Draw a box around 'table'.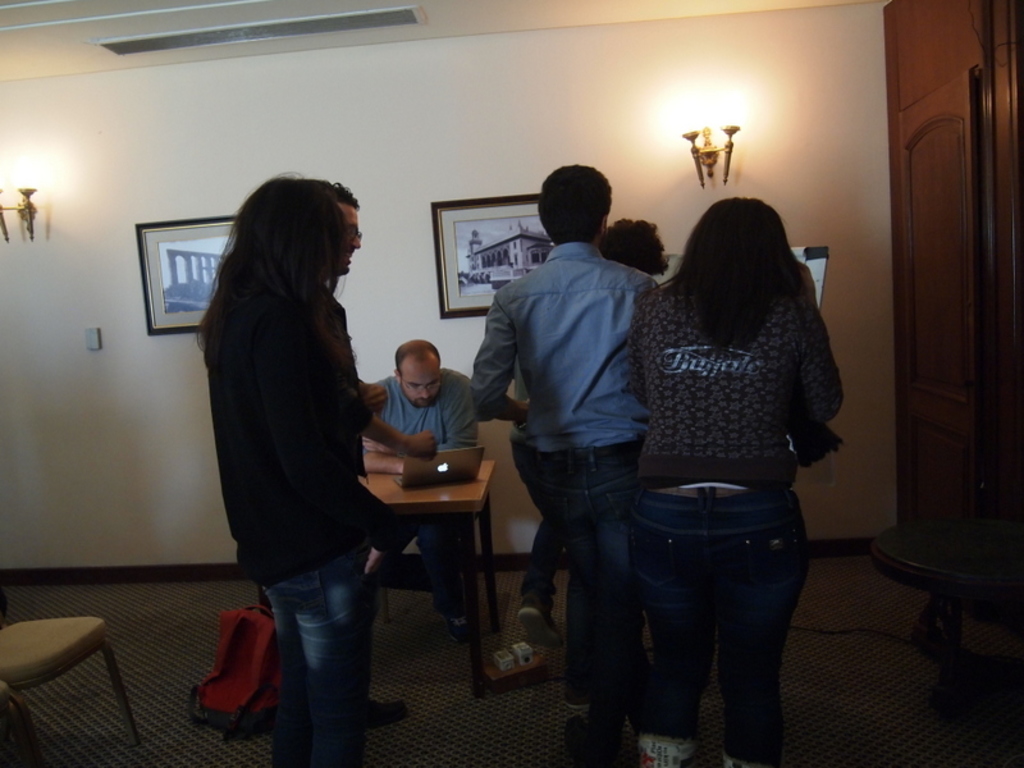
[329,447,518,678].
